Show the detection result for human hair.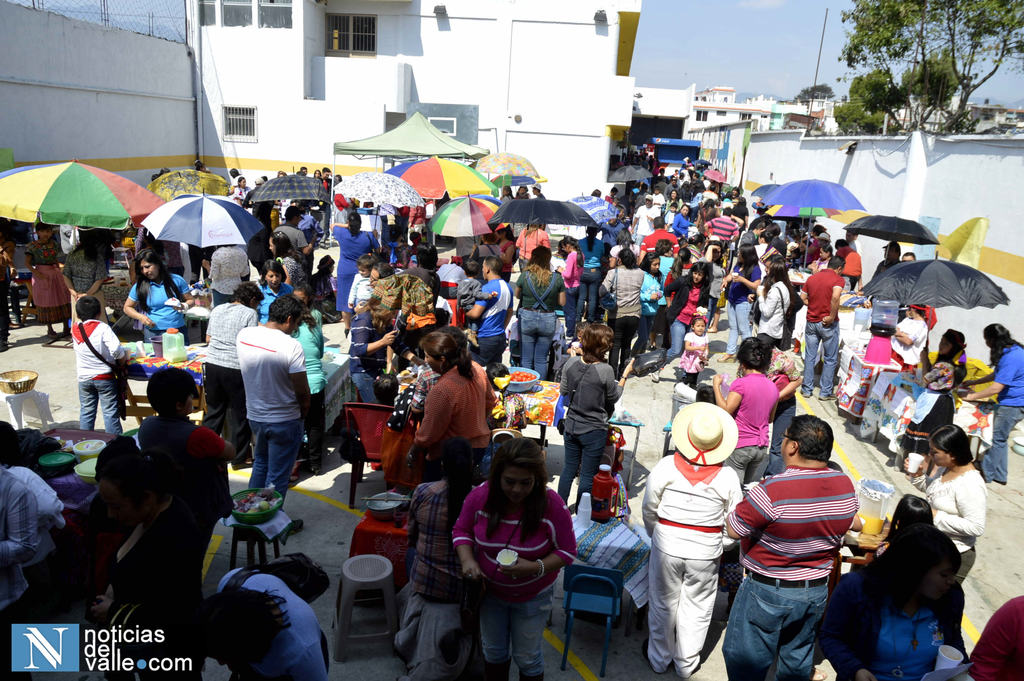
Rect(586, 227, 598, 250).
